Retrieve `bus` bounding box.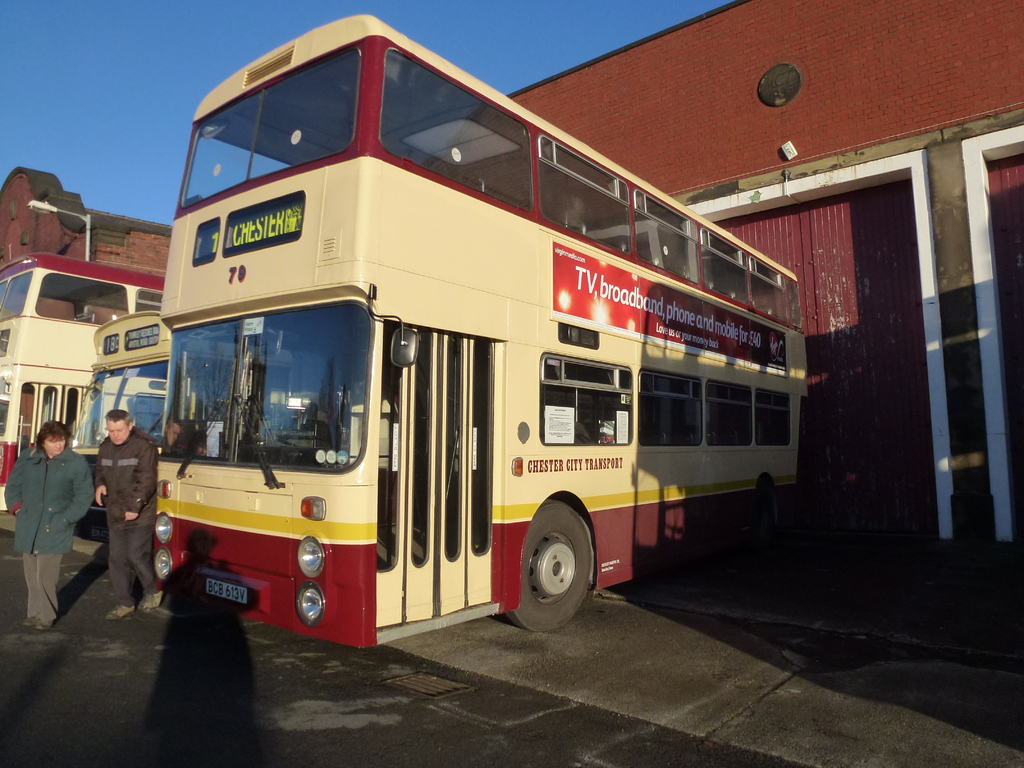
Bounding box: x1=154, y1=16, x2=814, y2=647.
